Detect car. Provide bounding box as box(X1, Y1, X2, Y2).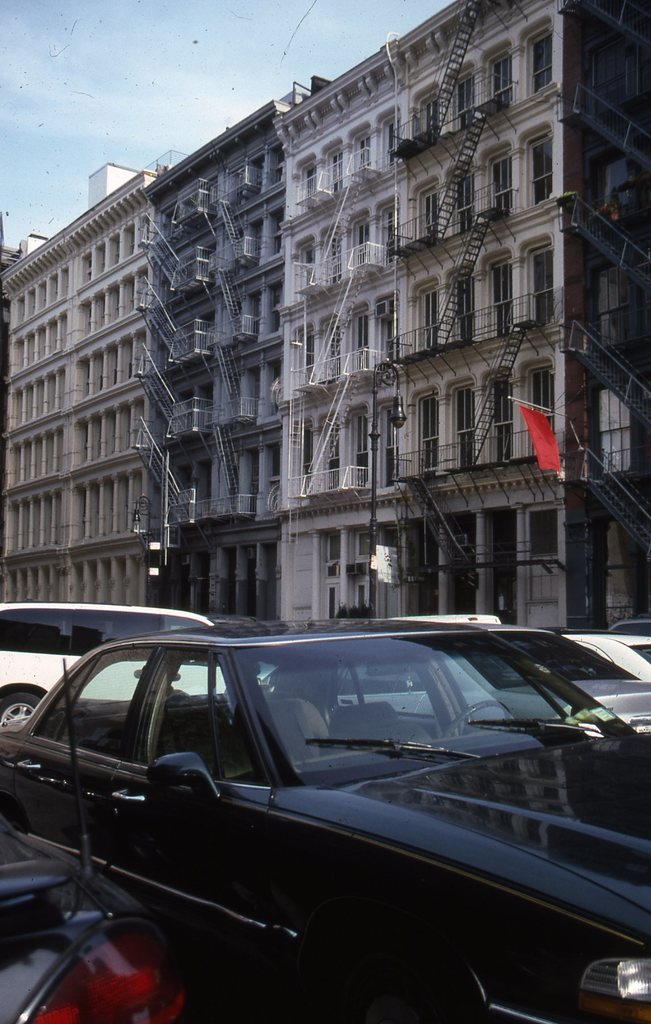
box(0, 596, 224, 724).
